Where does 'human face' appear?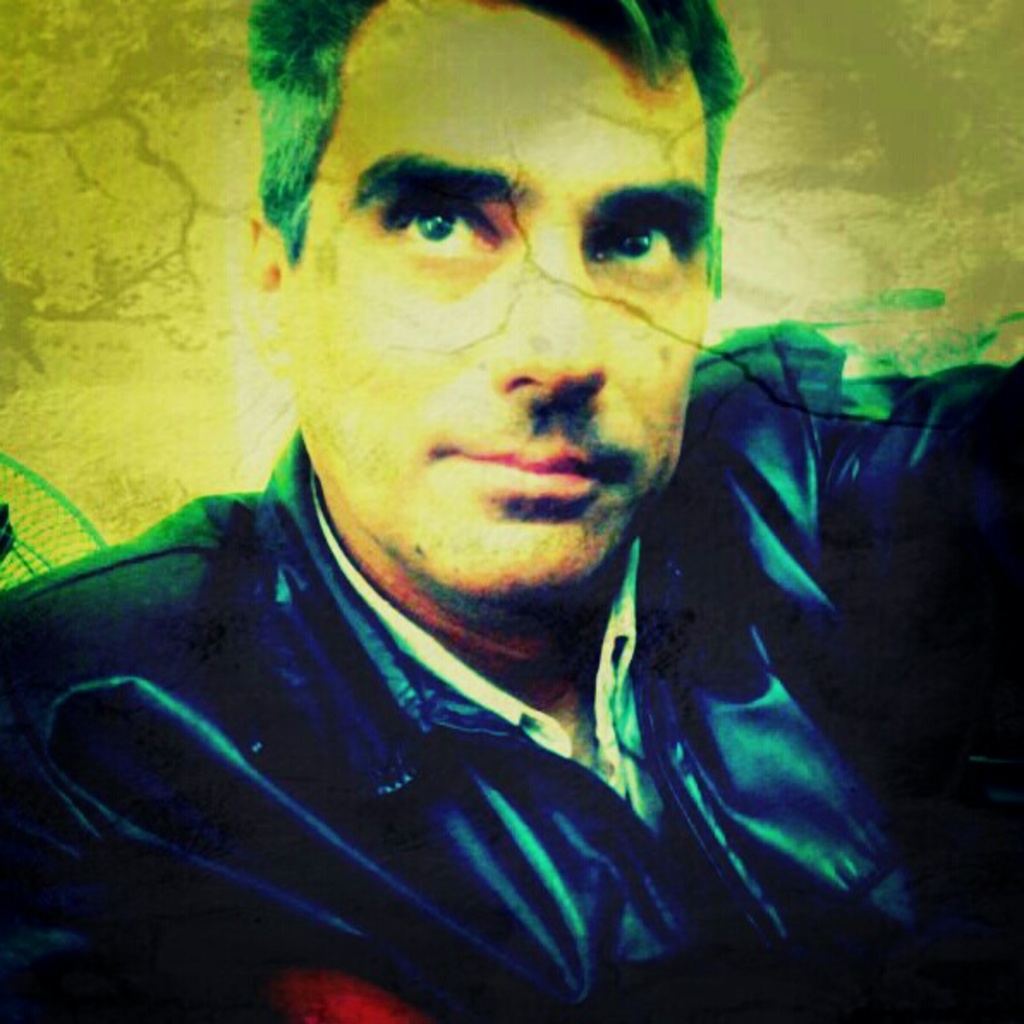
Appears at 292, 0, 708, 608.
